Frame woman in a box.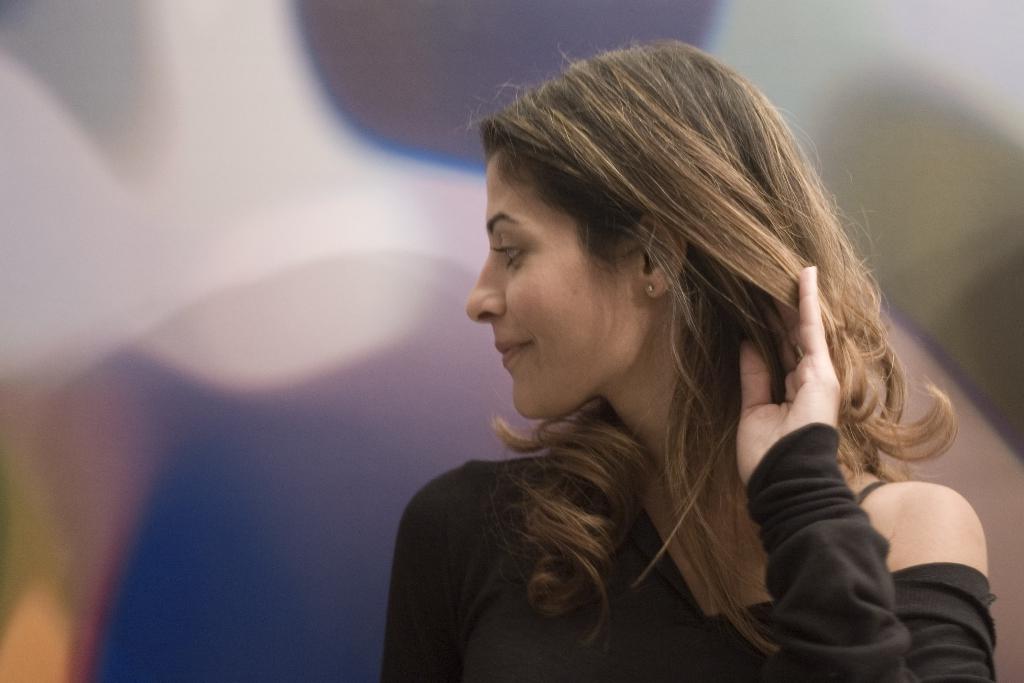
(392, 30, 935, 679).
